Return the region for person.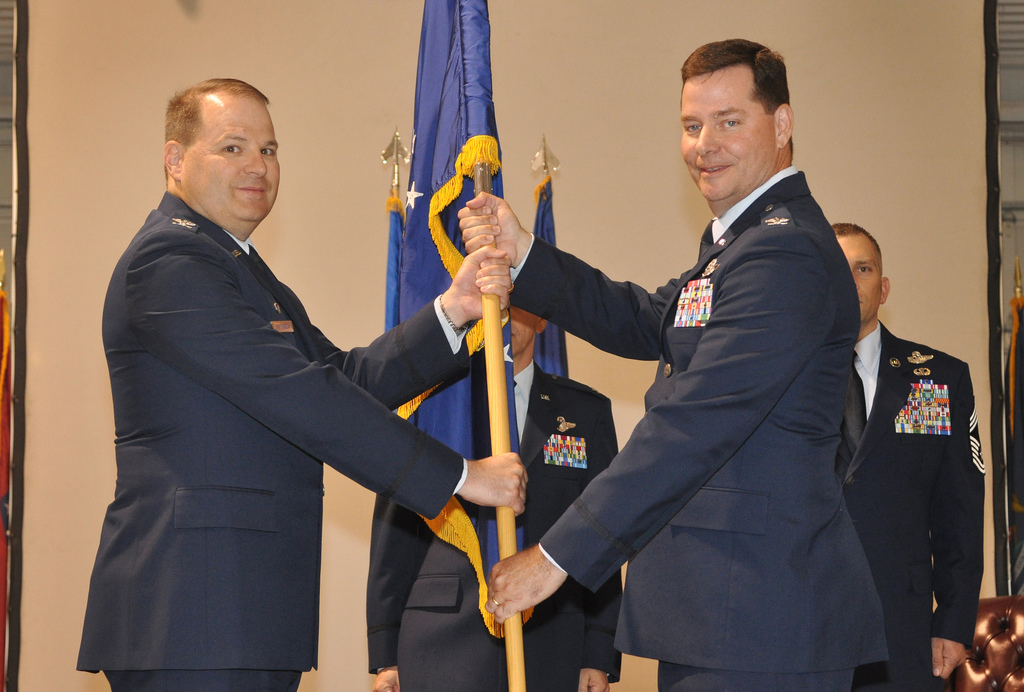
366:304:627:691.
